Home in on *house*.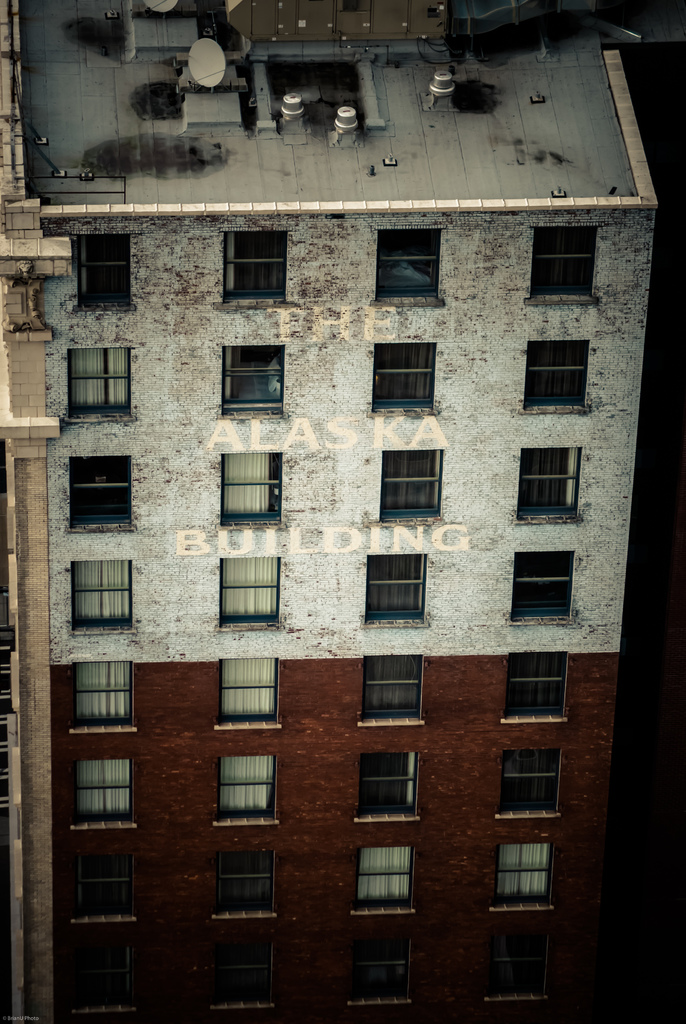
Homed in at bbox(0, 0, 659, 1023).
